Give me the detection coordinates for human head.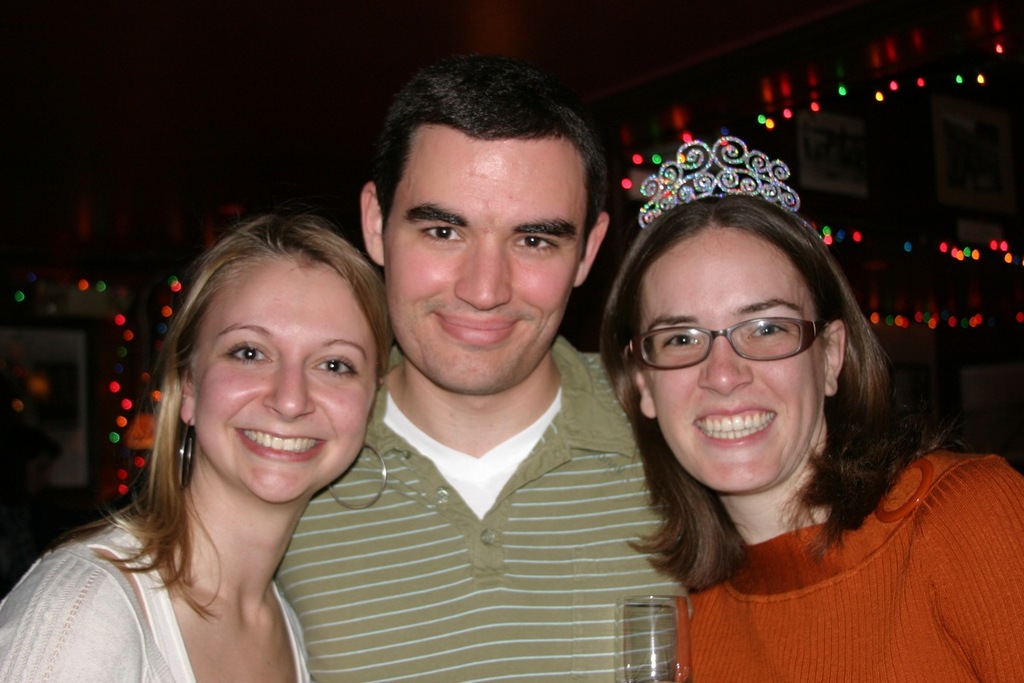
611,195,858,496.
